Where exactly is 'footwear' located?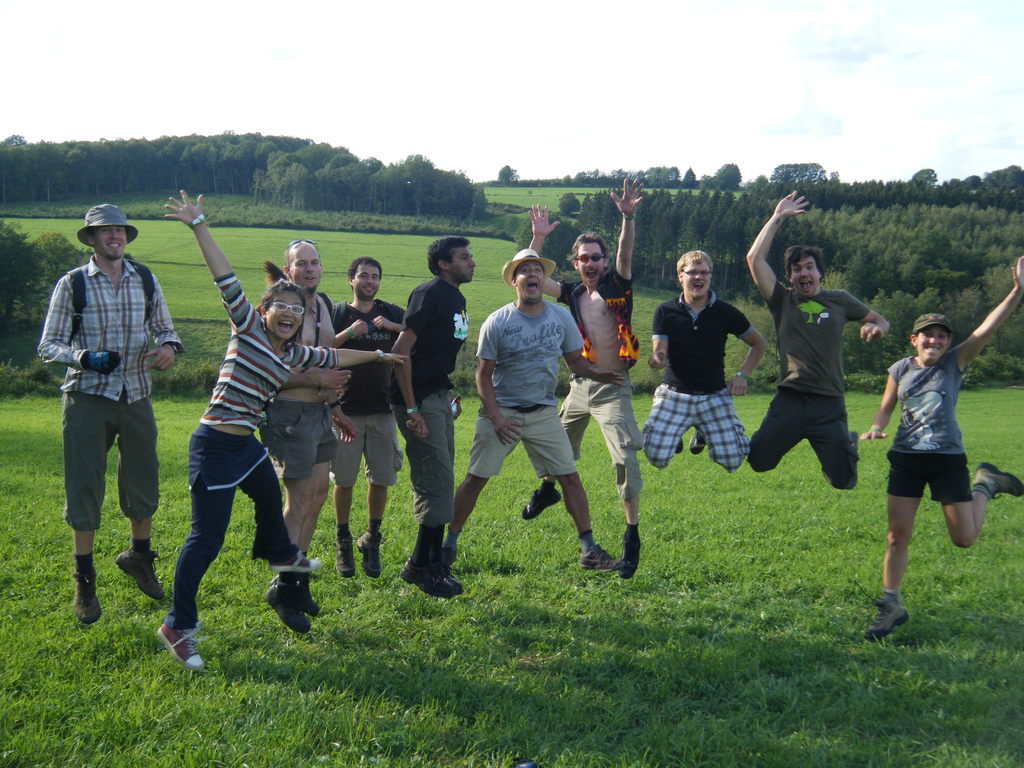
Its bounding box is x1=619, y1=532, x2=640, y2=581.
